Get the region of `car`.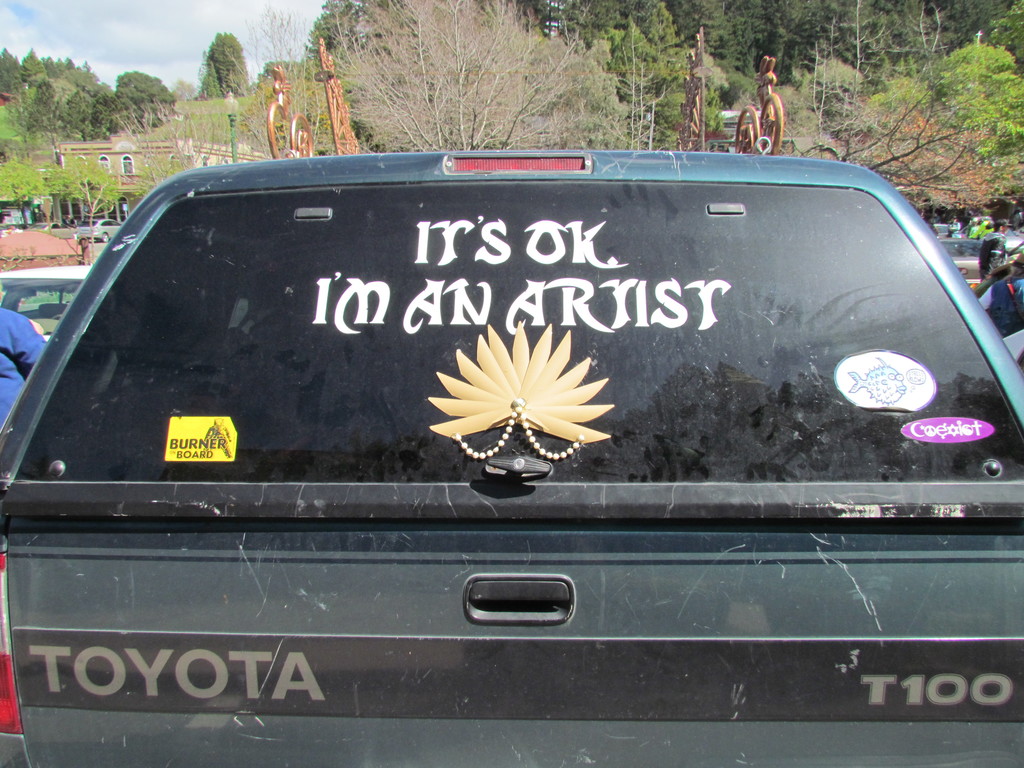
<region>0, 264, 100, 340</region>.
